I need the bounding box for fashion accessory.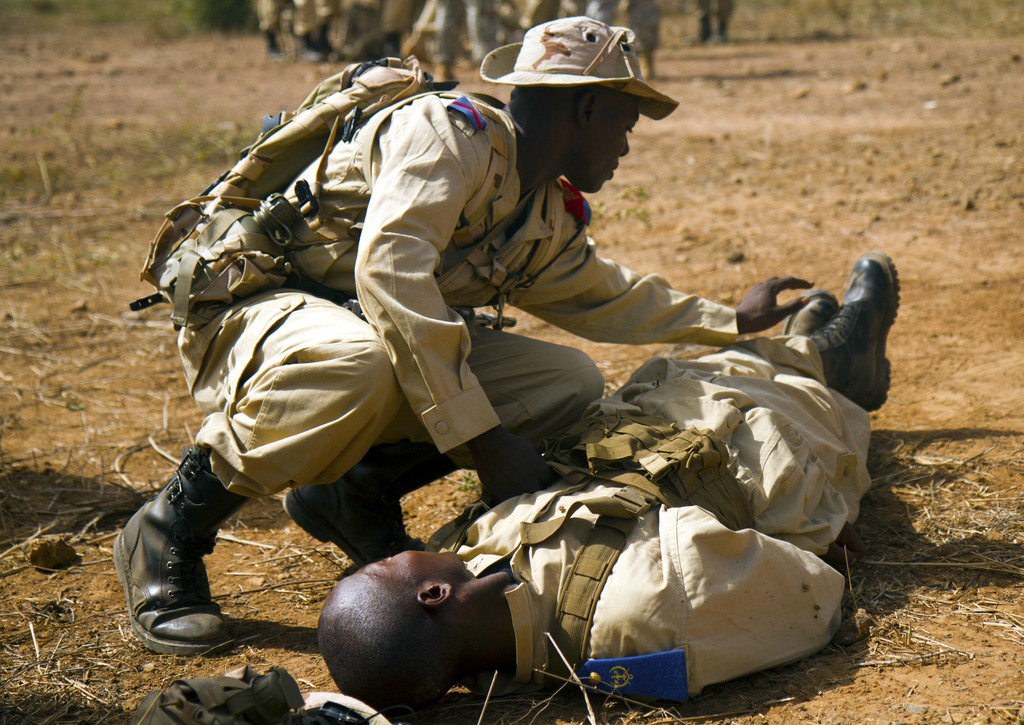
Here it is: [left=479, top=11, right=684, bottom=125].
